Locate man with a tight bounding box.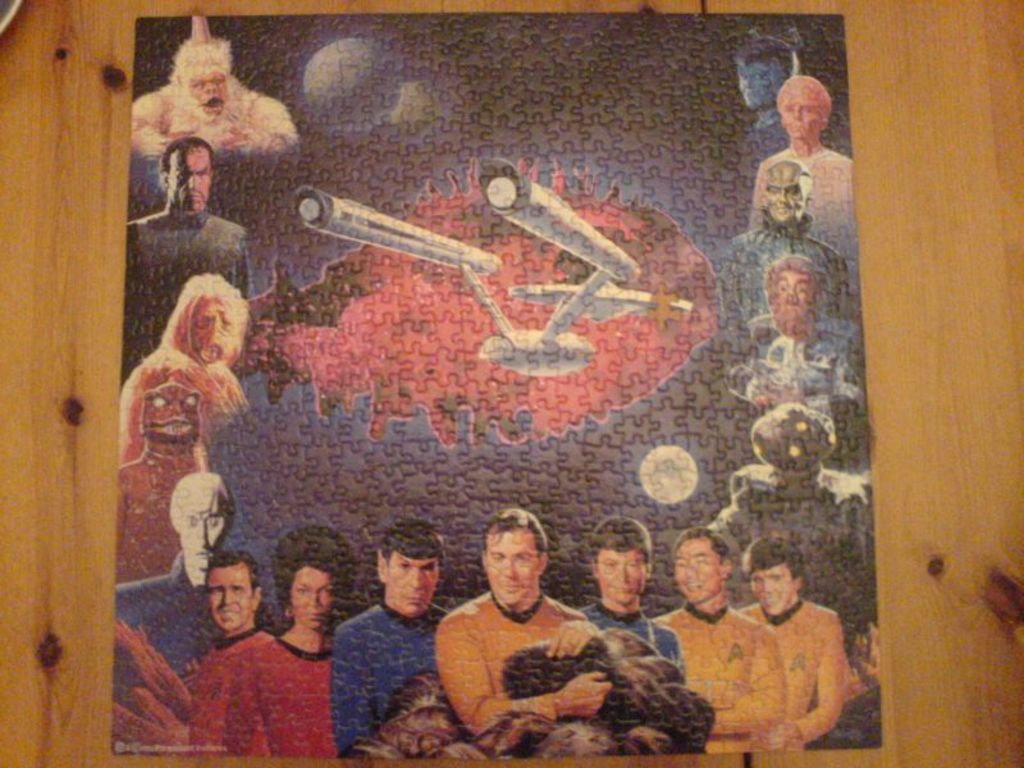
locate(646, 524, 785, 750).
